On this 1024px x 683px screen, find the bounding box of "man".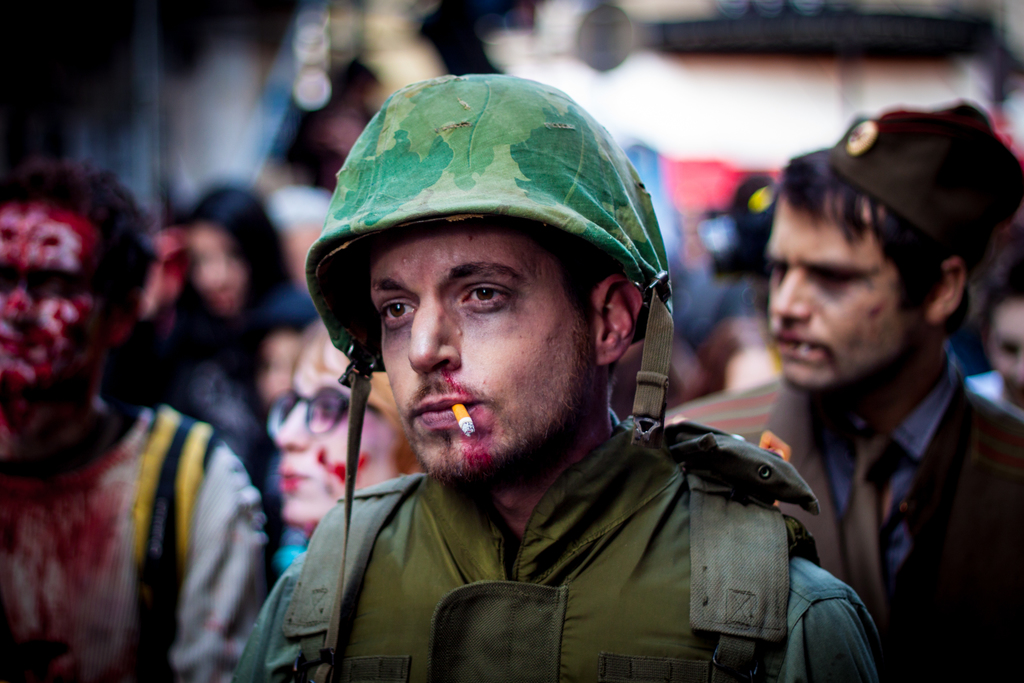
Bounding box: {"x1": 661, "y1": 95, "x2": 1023, "y2": 682}.
